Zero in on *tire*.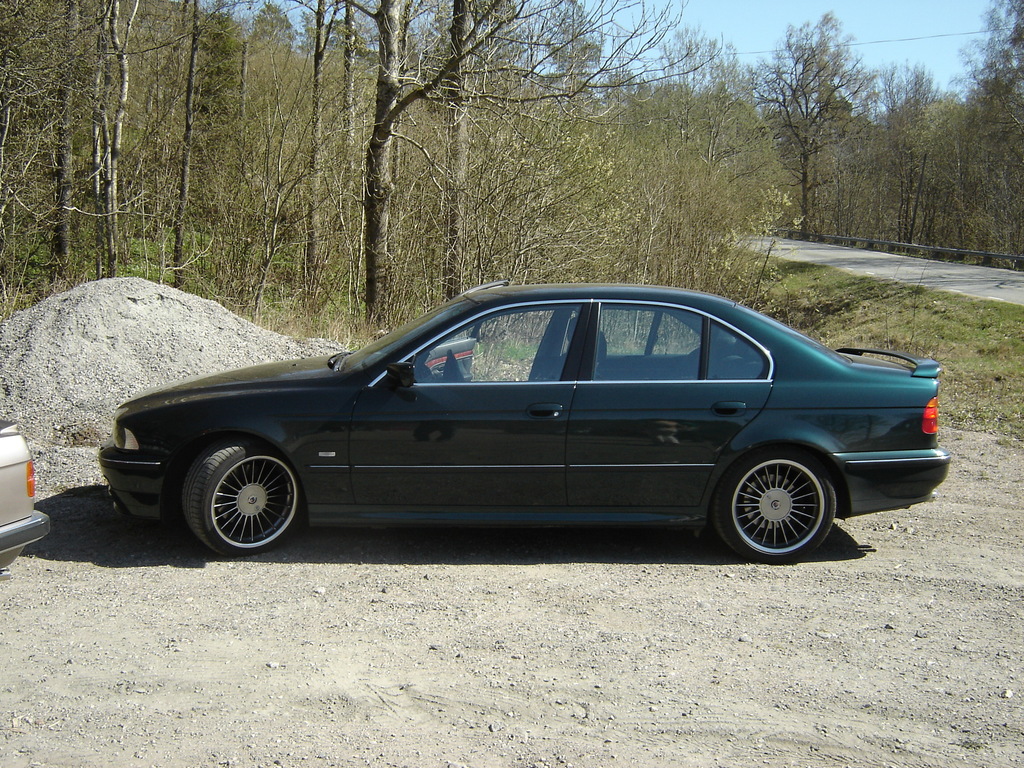
Zeroed in: <region>178, 440, 301, 557</region>.
